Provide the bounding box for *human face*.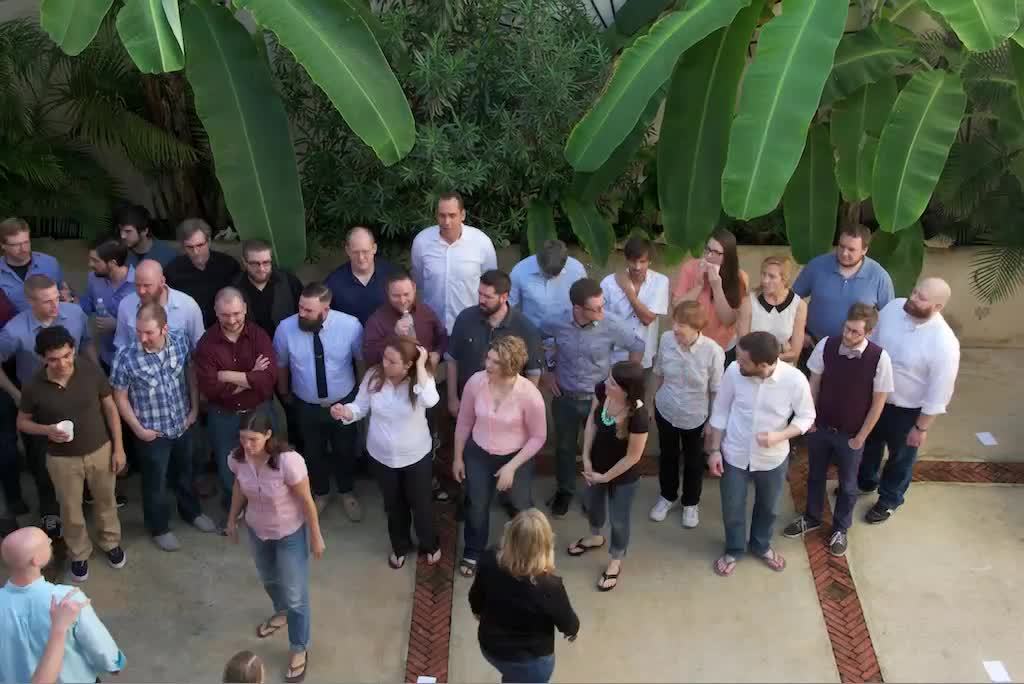
<bbox>622, 247, 650, 283</bbox>.
